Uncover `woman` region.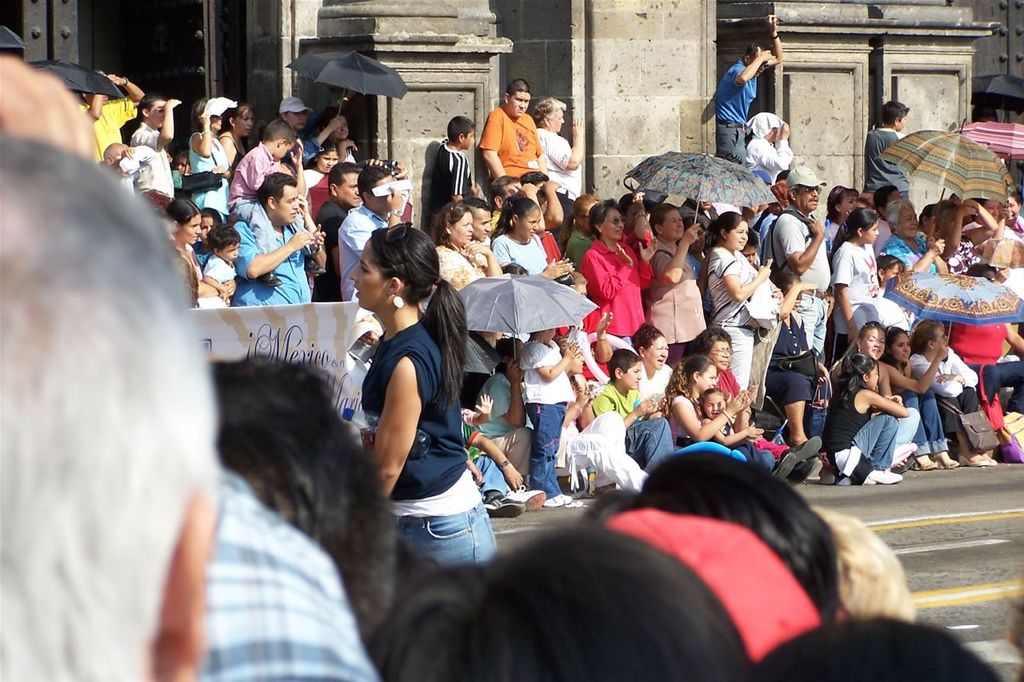
Uncovered: select_region(830, 205, 878, 367).
